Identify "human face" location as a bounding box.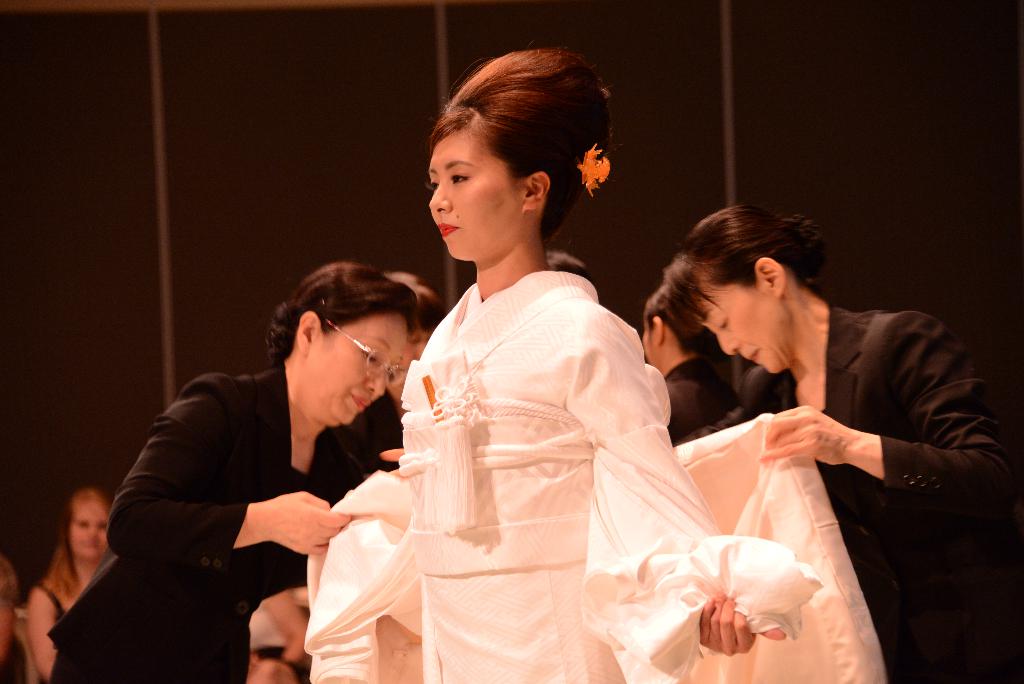
crop(312, 323, 407, 421).
